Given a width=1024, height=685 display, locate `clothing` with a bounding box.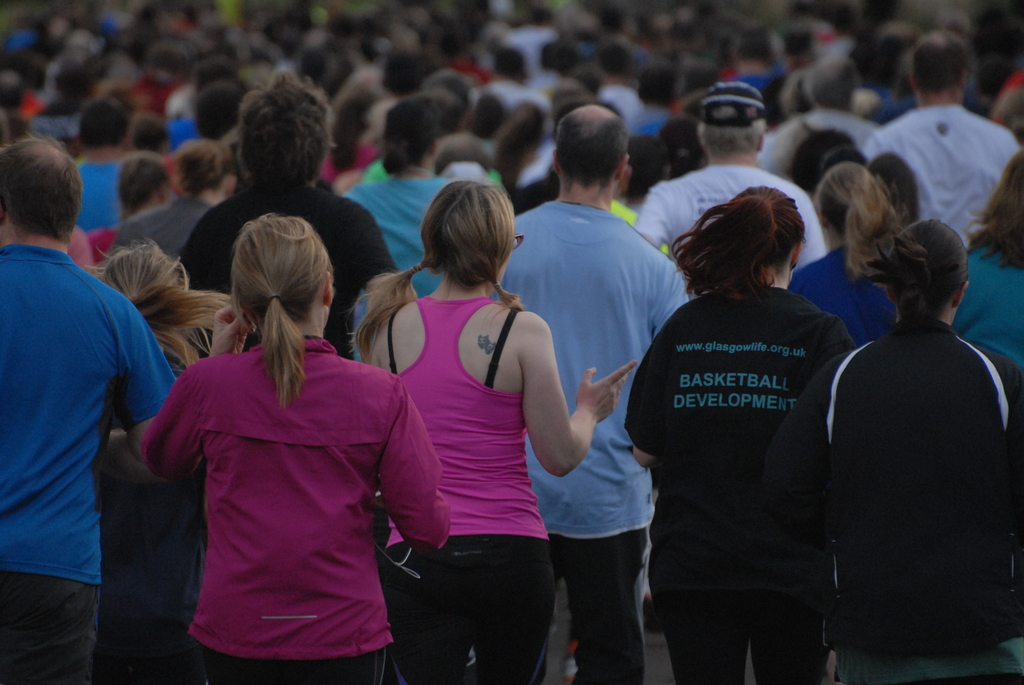
Located: detection(171, 121, 205, 148).
